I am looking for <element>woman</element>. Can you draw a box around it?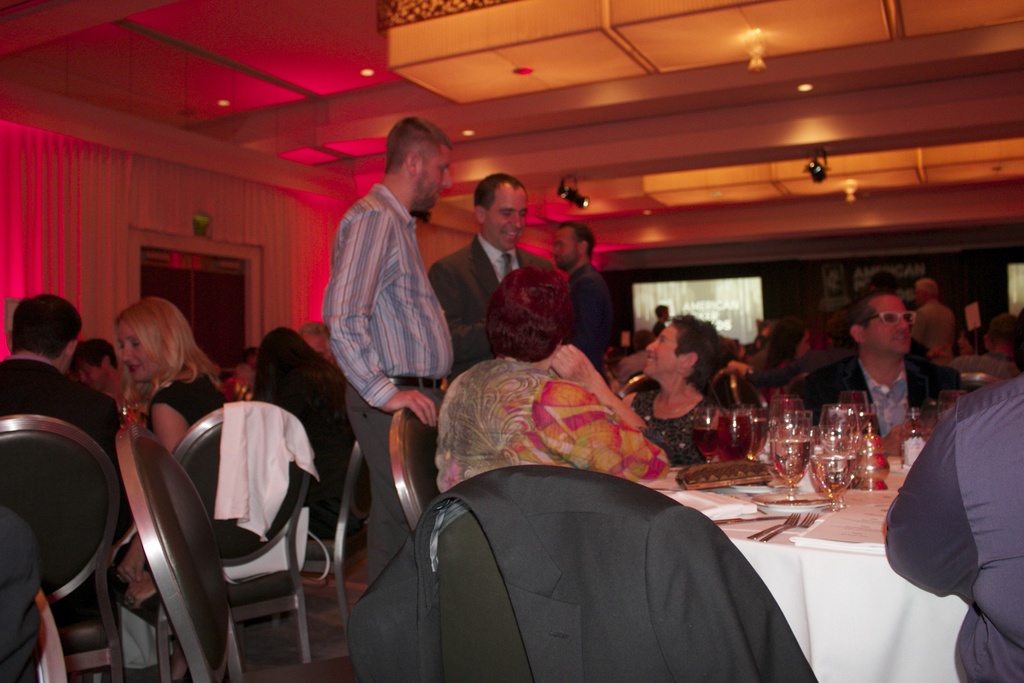
Sure, the bounding box is <box>762,320,811,372</box>.
